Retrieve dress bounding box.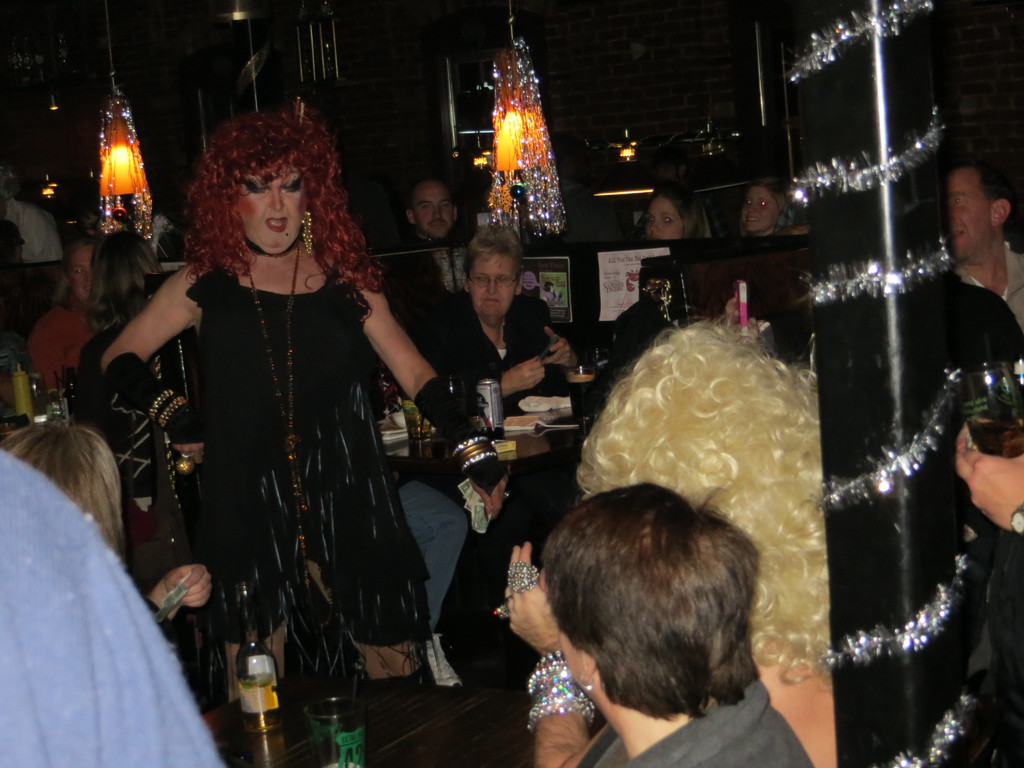
Bounding box: l=182, t=264, r=433, b=692.
